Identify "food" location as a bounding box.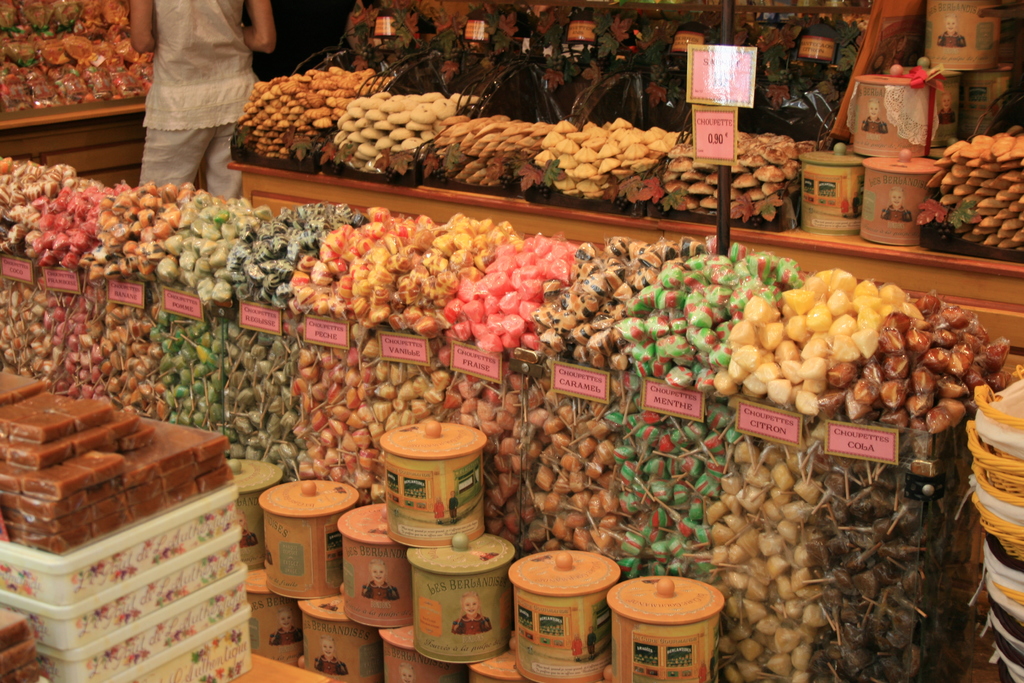
812:459:964:682.
